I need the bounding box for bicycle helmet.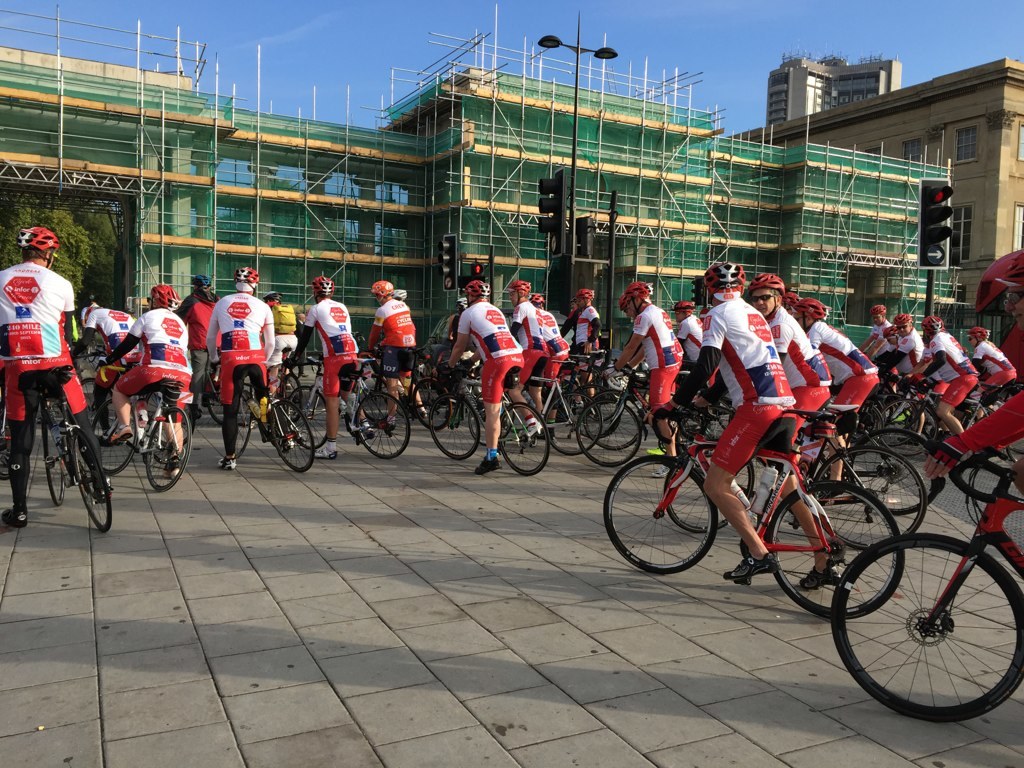
Here it is: x1=8, y1=222, x2=58, y2=255.
